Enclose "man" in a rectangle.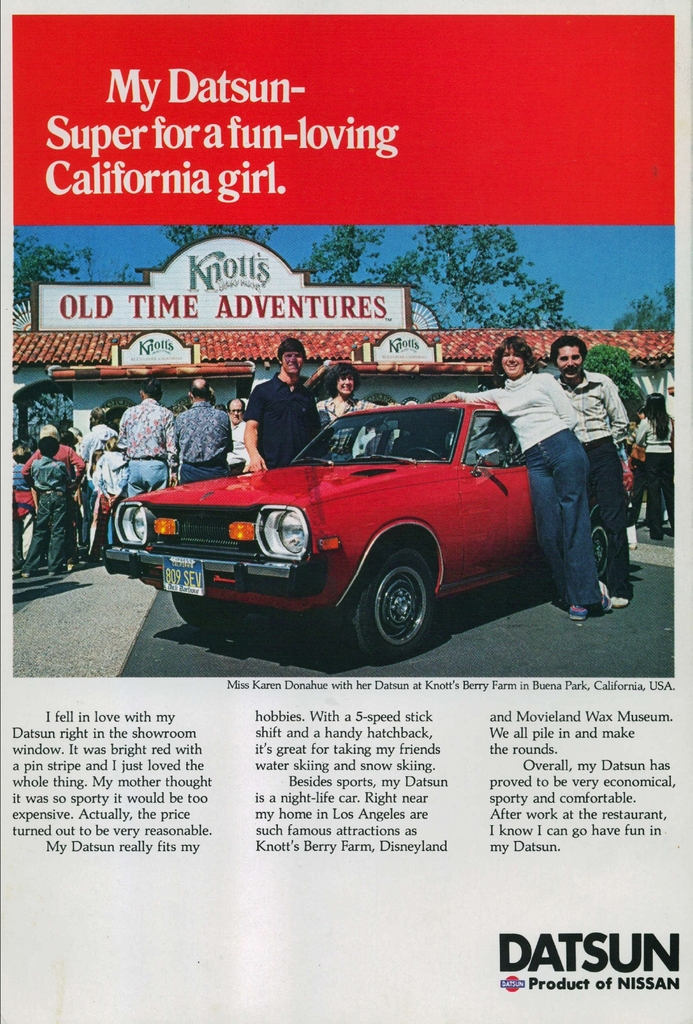
[171,375,231,483].
